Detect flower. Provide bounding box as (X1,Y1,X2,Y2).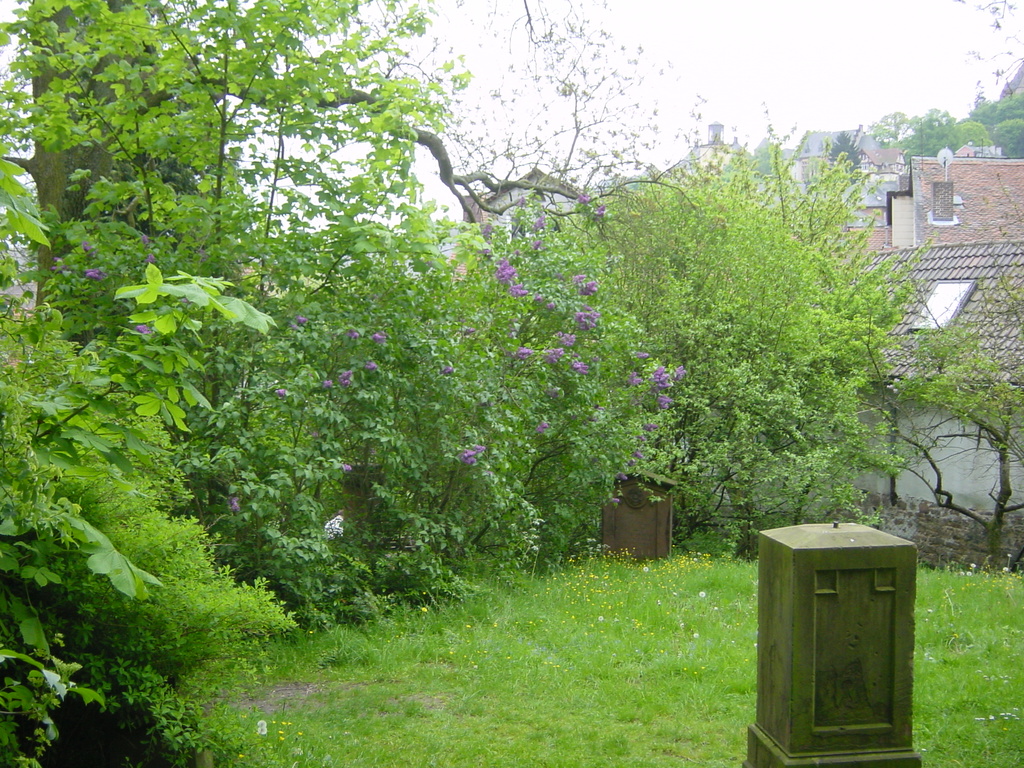
(323,378,331,387).
